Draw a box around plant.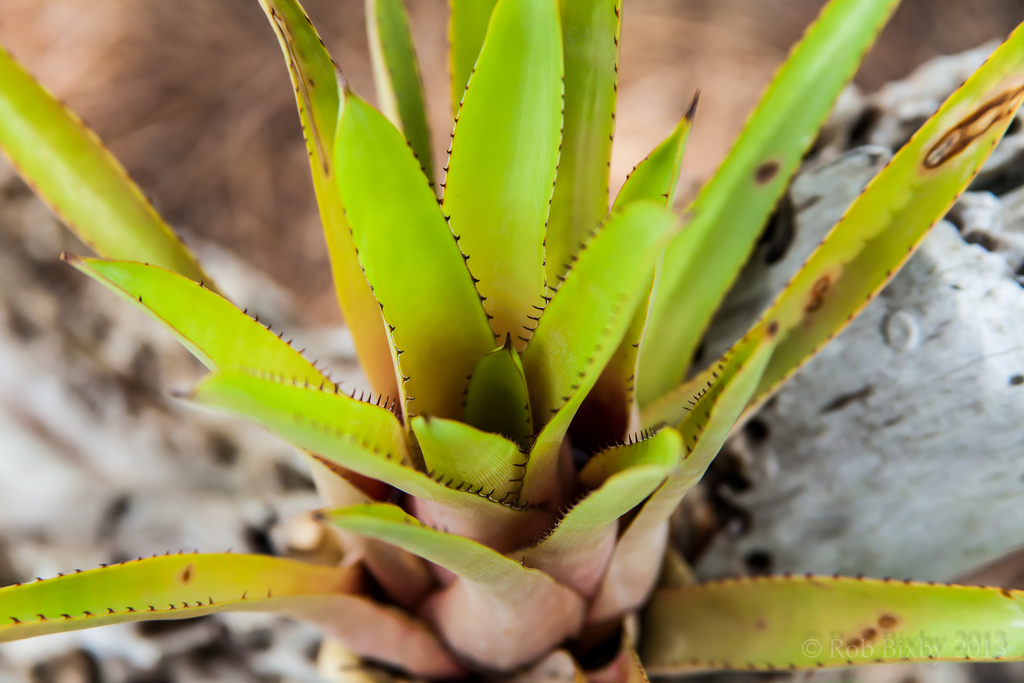
pyautogui.locateOnScreen(0, 0, 1023, 682).
